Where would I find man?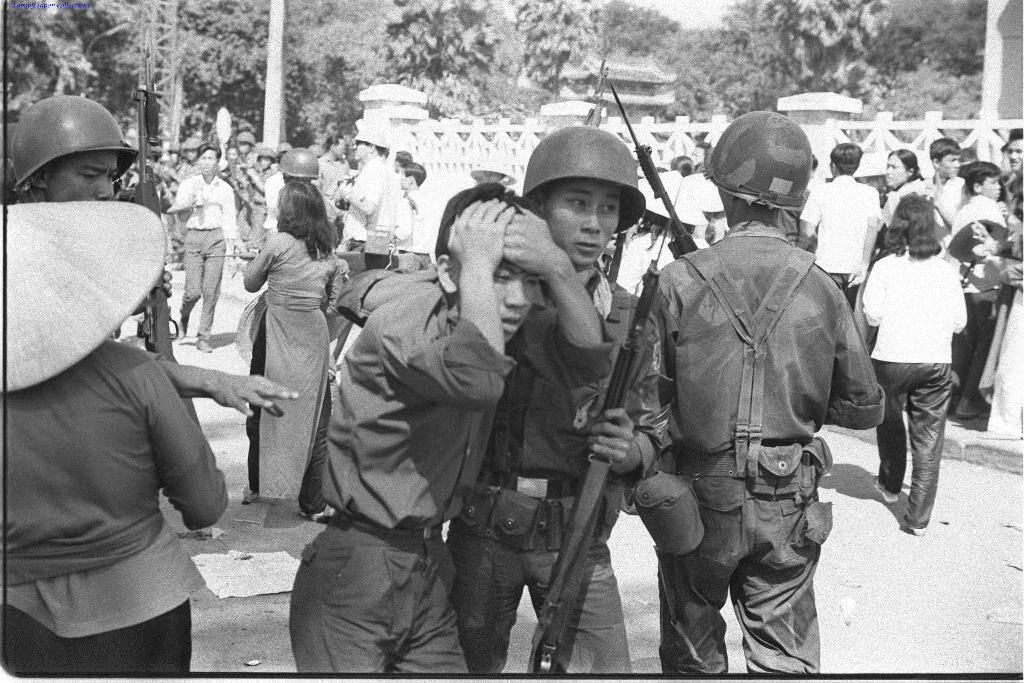
At [2,94,298,419].
